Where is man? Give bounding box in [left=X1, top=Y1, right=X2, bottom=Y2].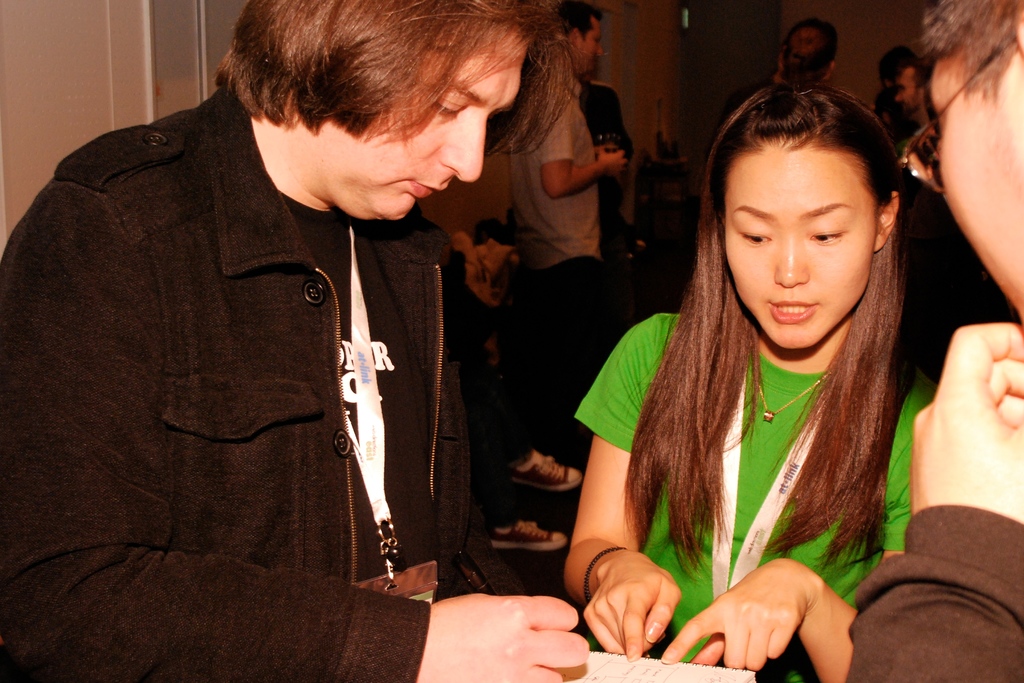
[left=36, top=0, right=598, bottom=650].
